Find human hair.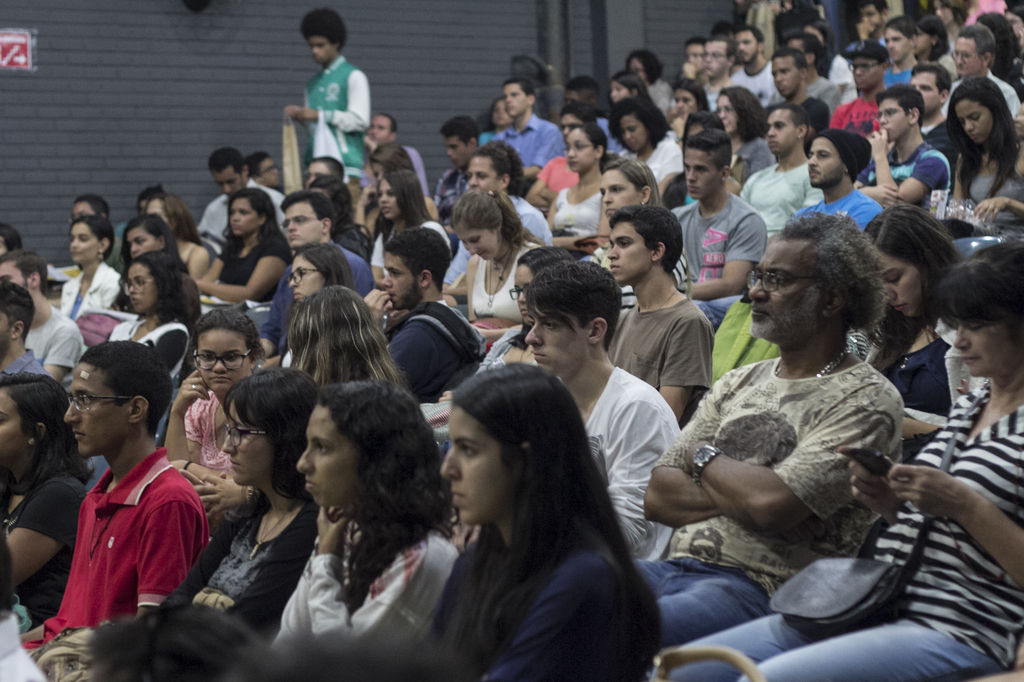
l=294, t=240, r=356, b=289.
